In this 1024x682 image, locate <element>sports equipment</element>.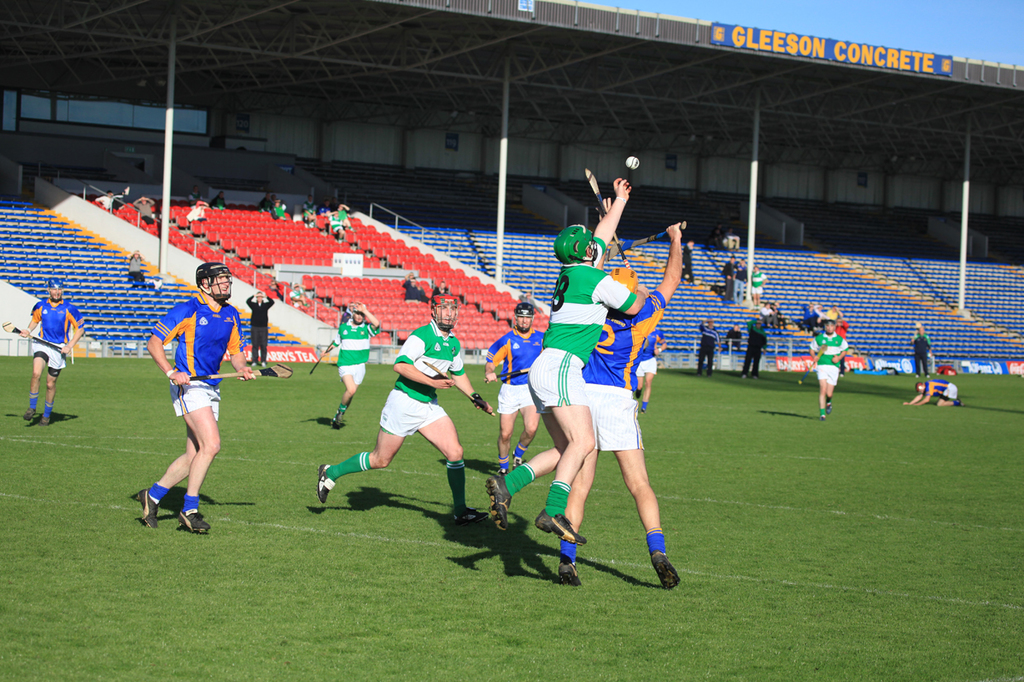
Bounding box: pyautogui.locateOnScreen(420, 362, 494, 417).
